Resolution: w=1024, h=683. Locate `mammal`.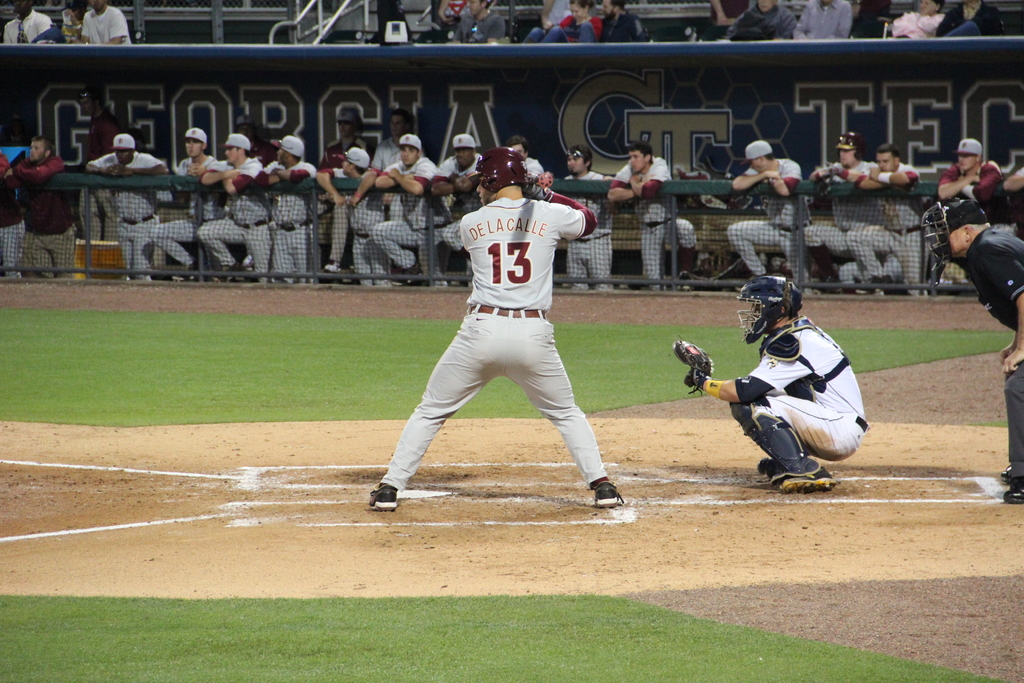
{"left": 453, "top": 0, "right": 496, "bottom": 43}.
